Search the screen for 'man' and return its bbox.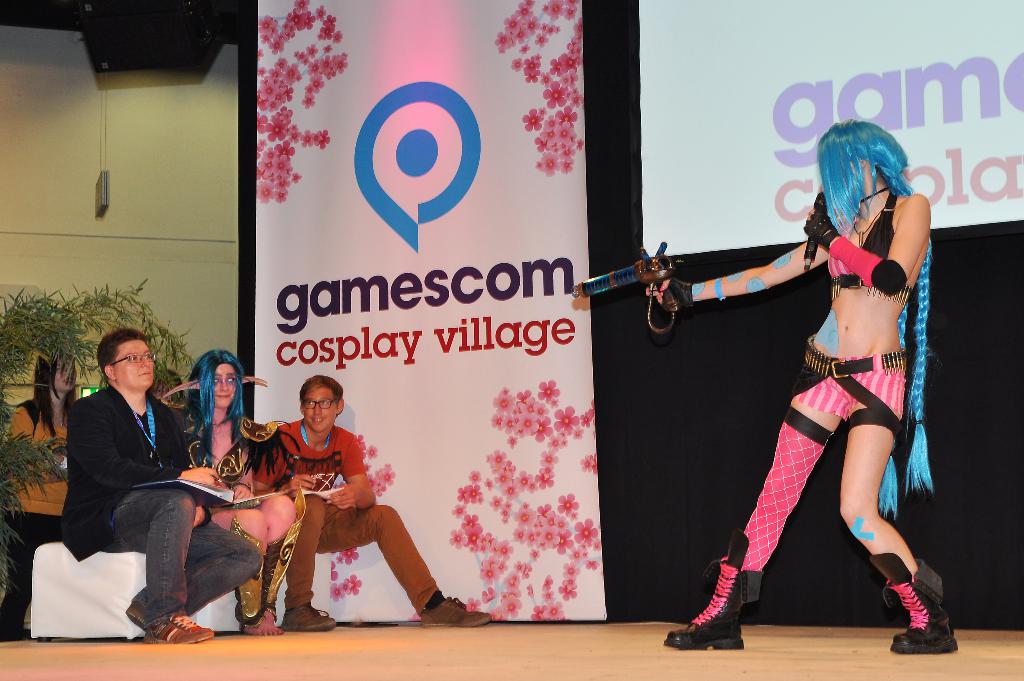
Found: bbox(254, 370, 493, 634).
